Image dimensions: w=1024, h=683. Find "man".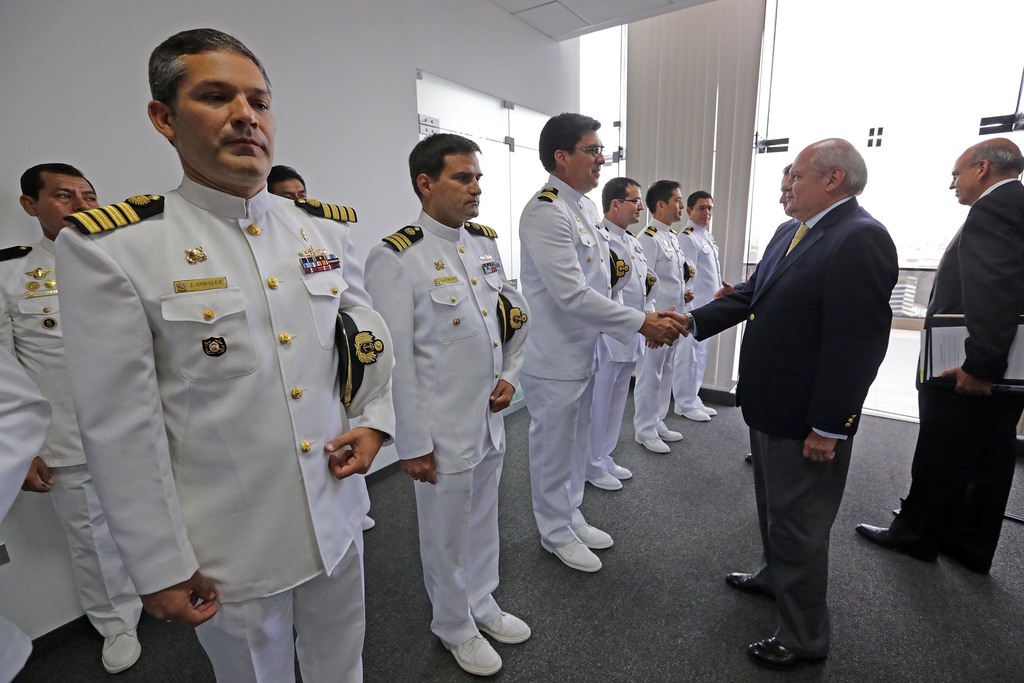
rect(601, 177, 656, 490).
